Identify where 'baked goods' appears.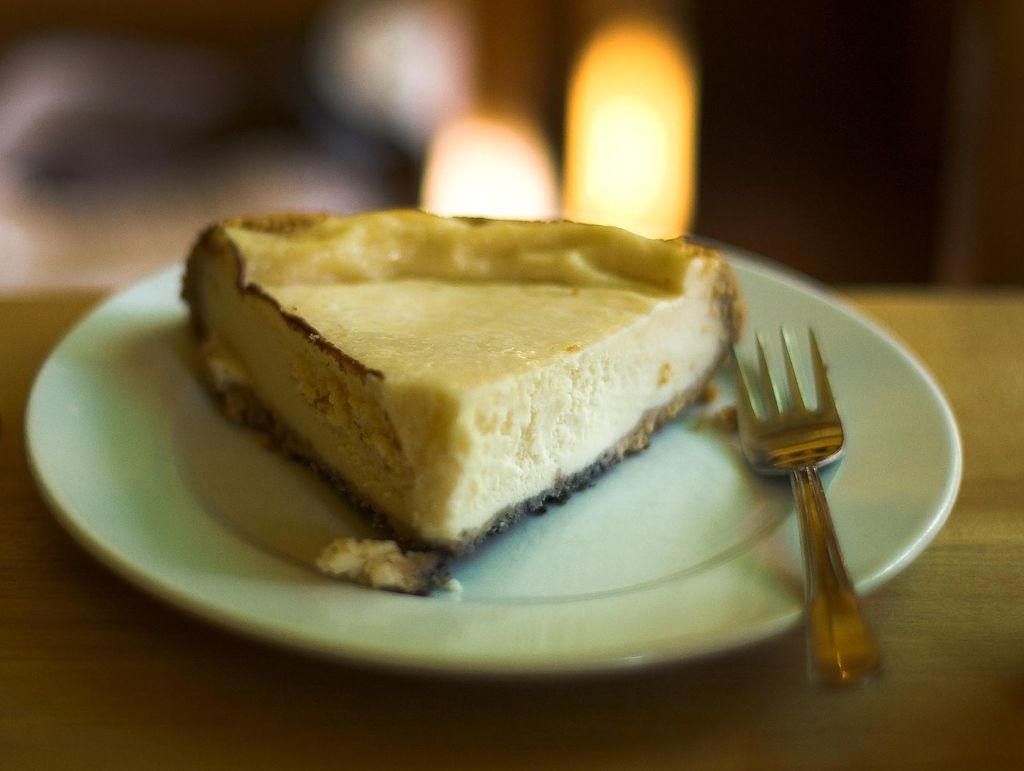
Appears at <box>140,202,739,582</box>.
